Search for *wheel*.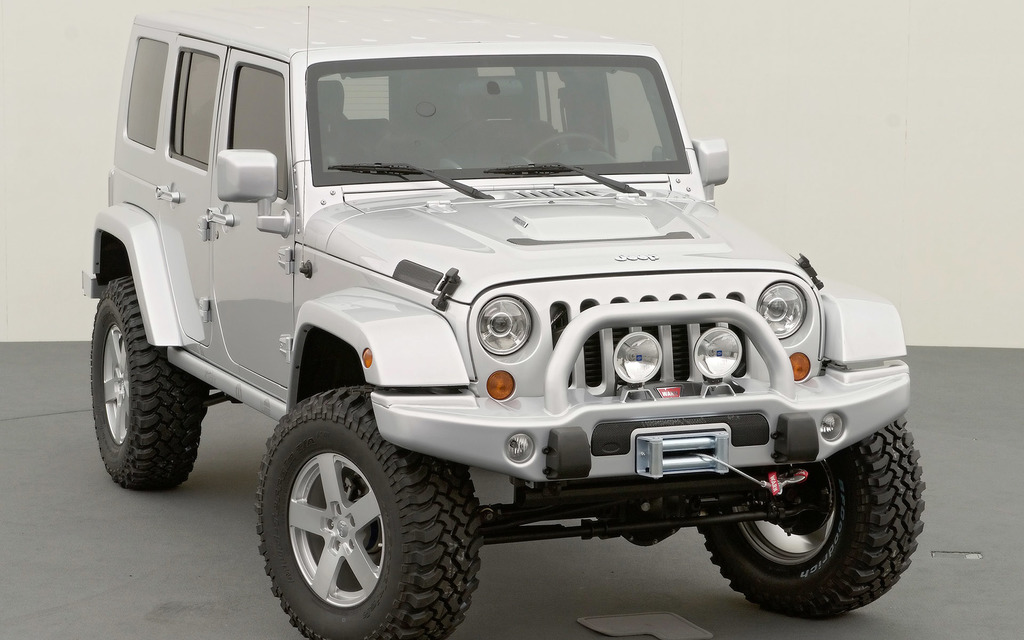
Found at detection(251, 398, 460, 628).
